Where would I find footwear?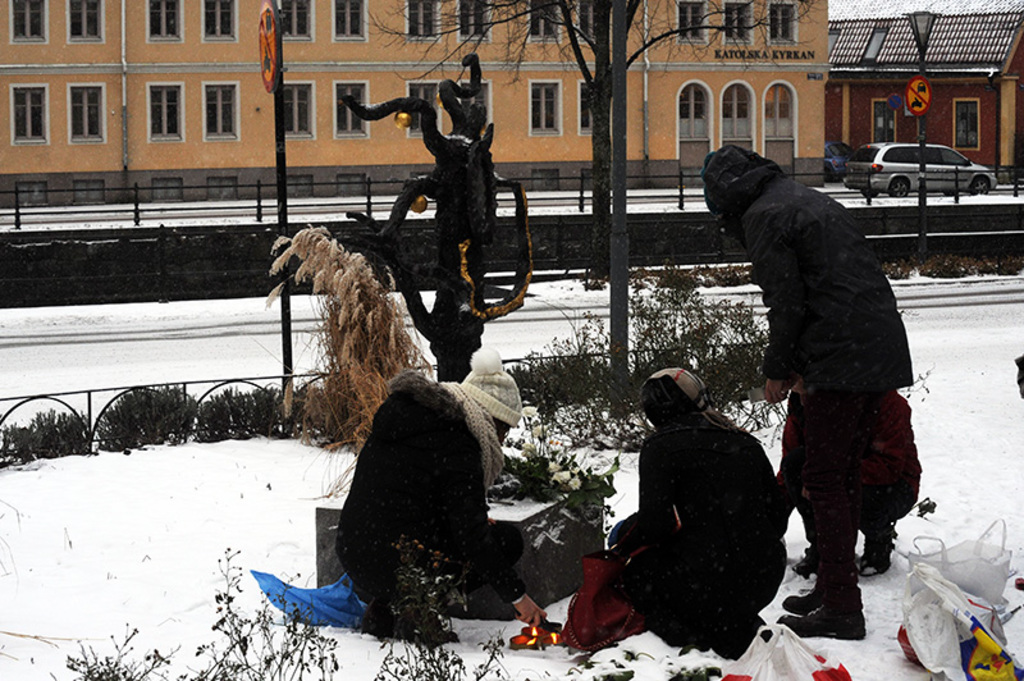
At rect(790, 554, 819, 582).
